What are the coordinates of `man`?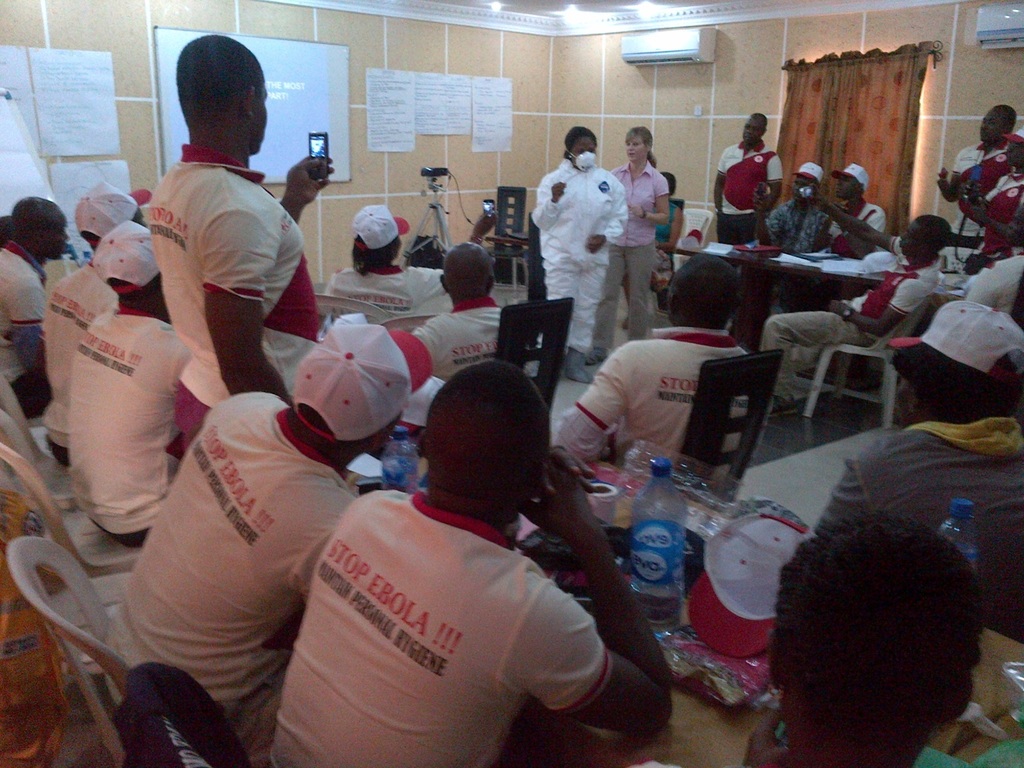
box(767, 158, 826, 248).
